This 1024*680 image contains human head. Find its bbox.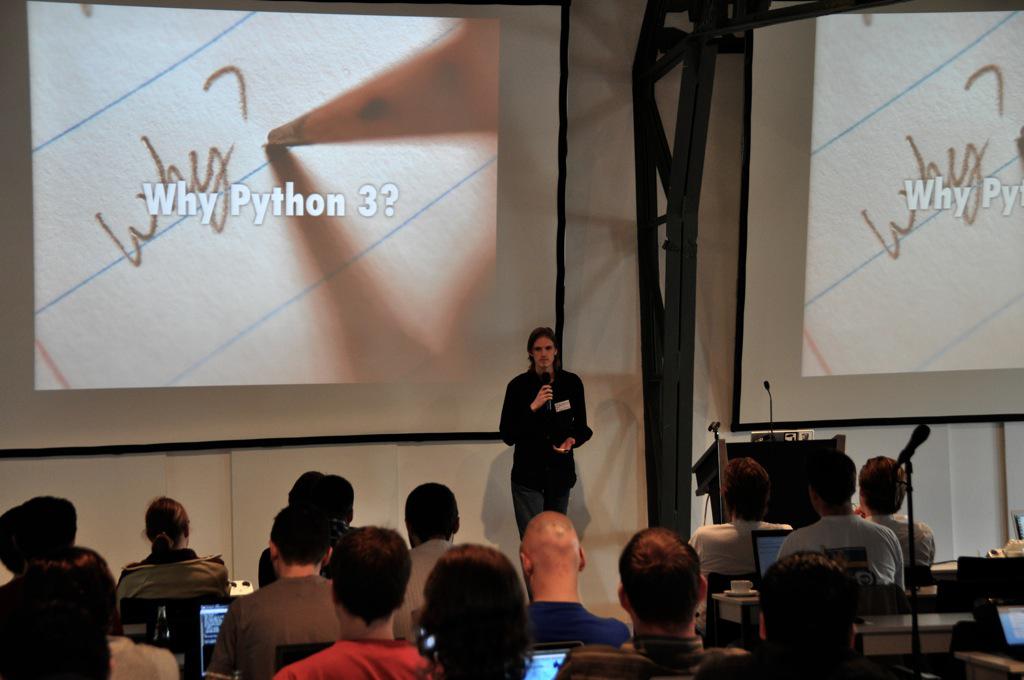
<bbox>615, 528, 707, 633</bbox>.
